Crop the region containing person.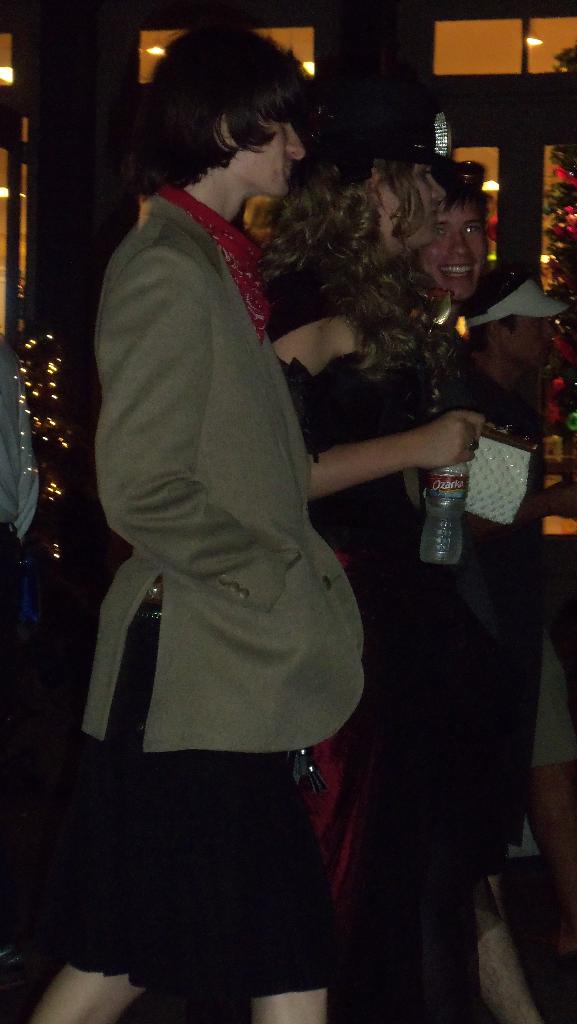
Crop region: region(254, 95, 498, 1023).
